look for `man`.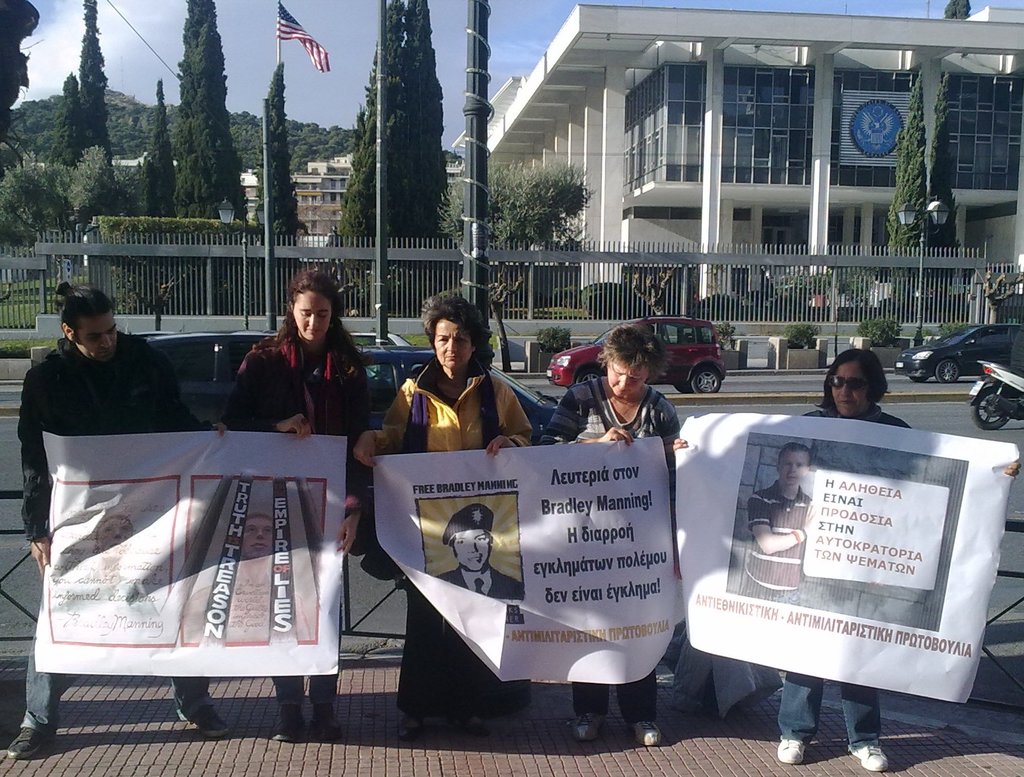
Found: l=3, t=277, r=230, b=758.
